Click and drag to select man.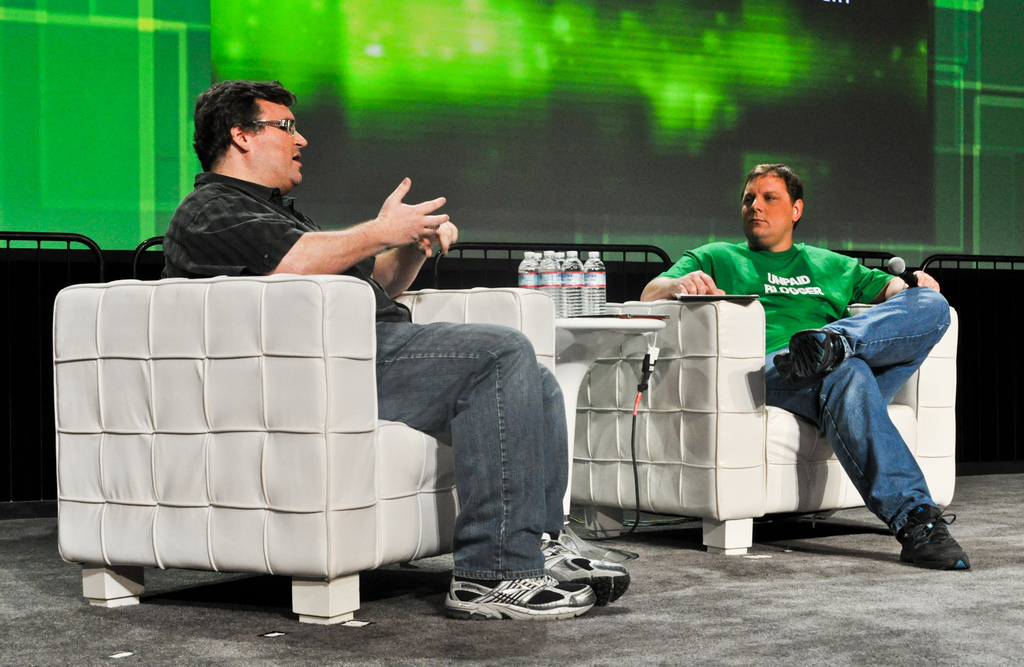
Selection: 163,81,632,622.
